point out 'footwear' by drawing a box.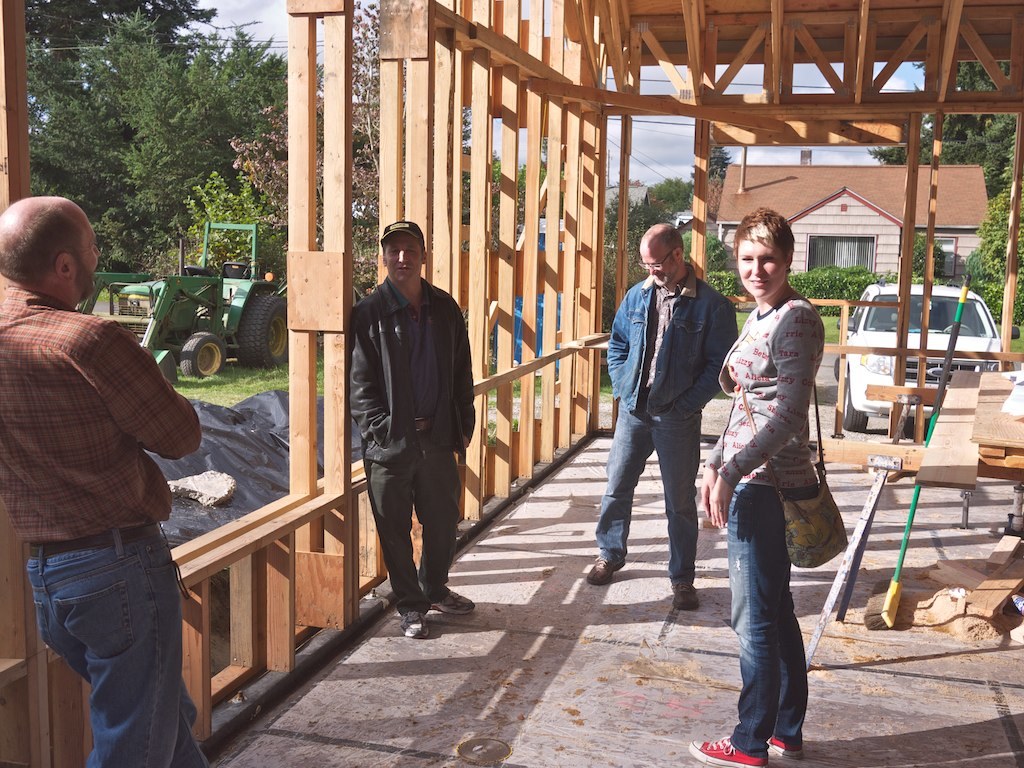
[578,559,626,582].
